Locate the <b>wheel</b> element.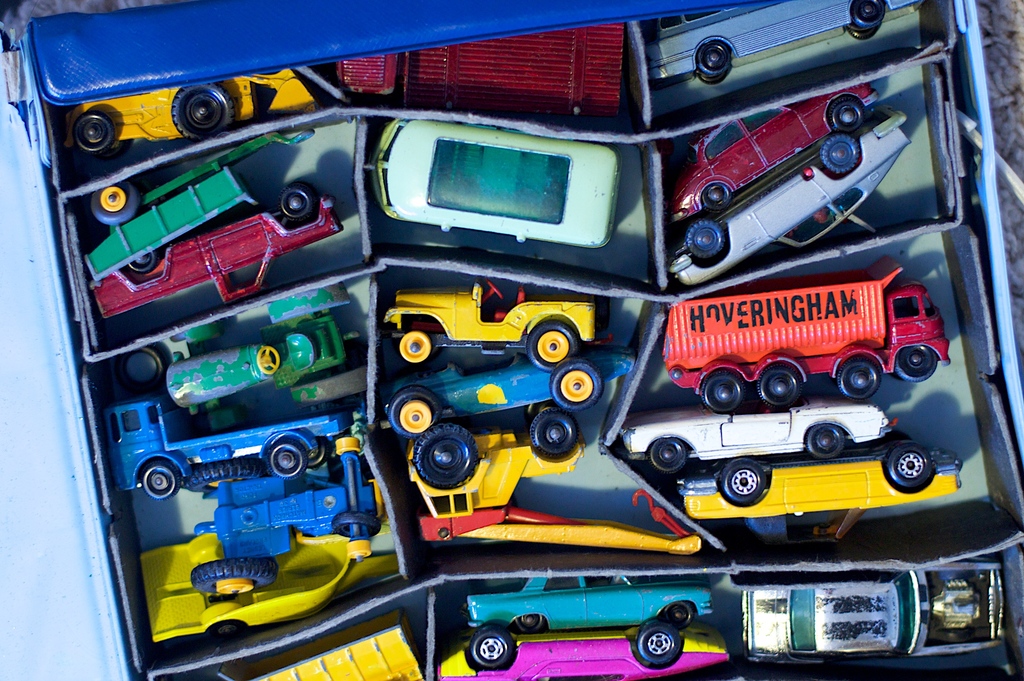
Element bbox: [846, 25, 876, 38].
